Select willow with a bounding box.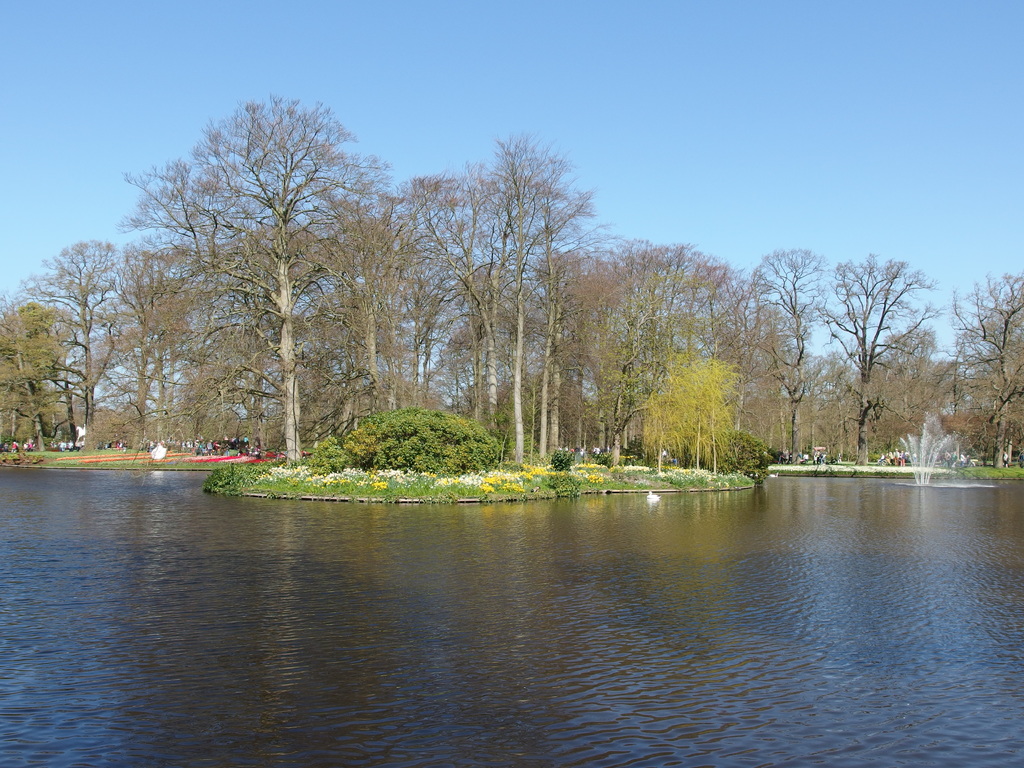
727,247,820,483.
